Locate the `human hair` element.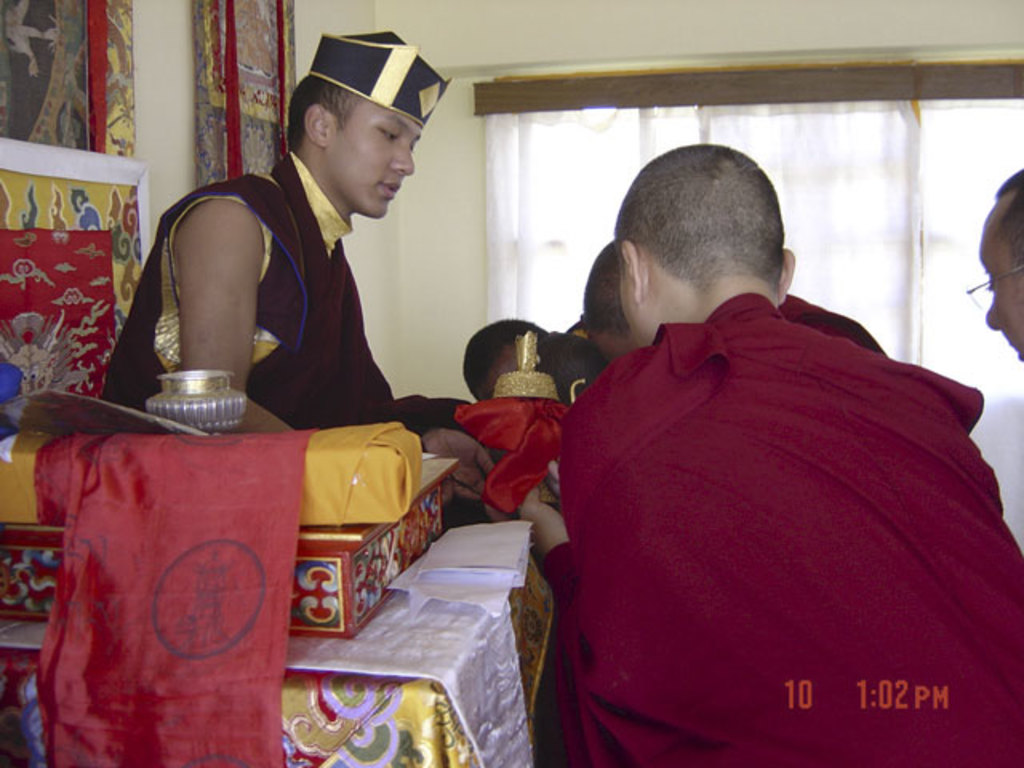
Element bbox: left=611, top=138, right=790, bottom=298.
